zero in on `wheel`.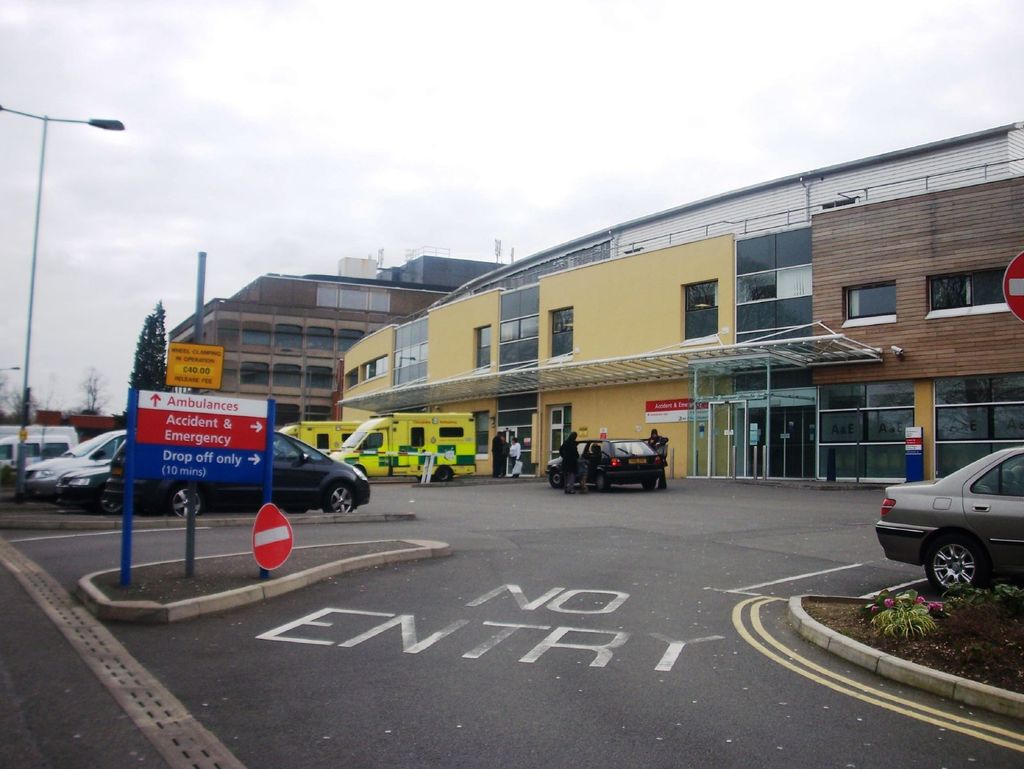
Zeroed in: (x1=319, y1=478, x2=356, y2=512).
